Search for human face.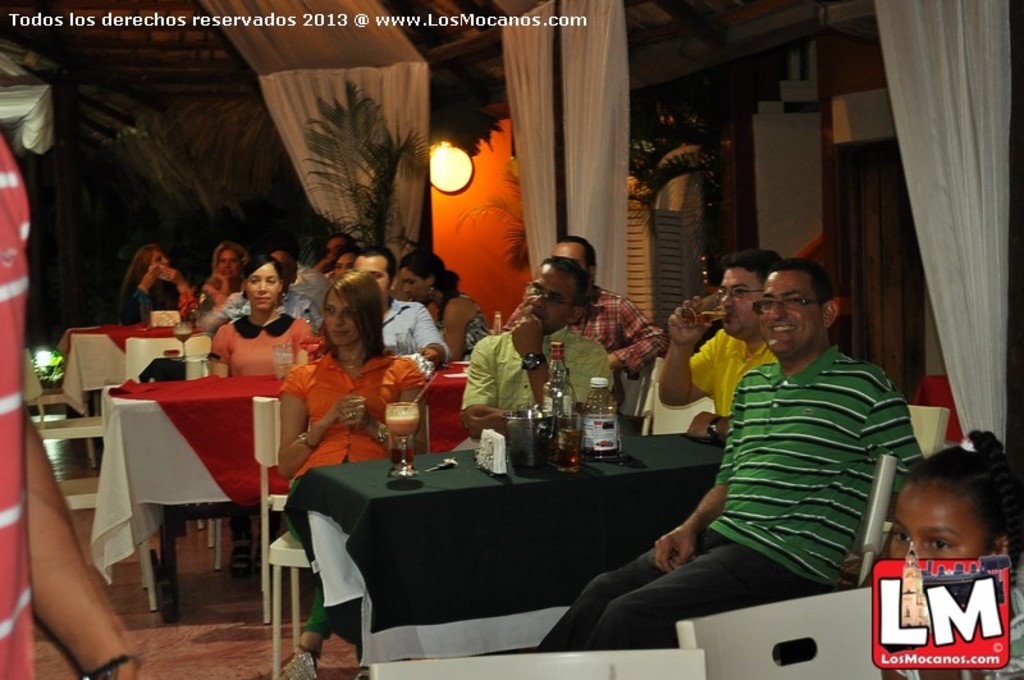
Found at rect(246, 261, 282, 312).
